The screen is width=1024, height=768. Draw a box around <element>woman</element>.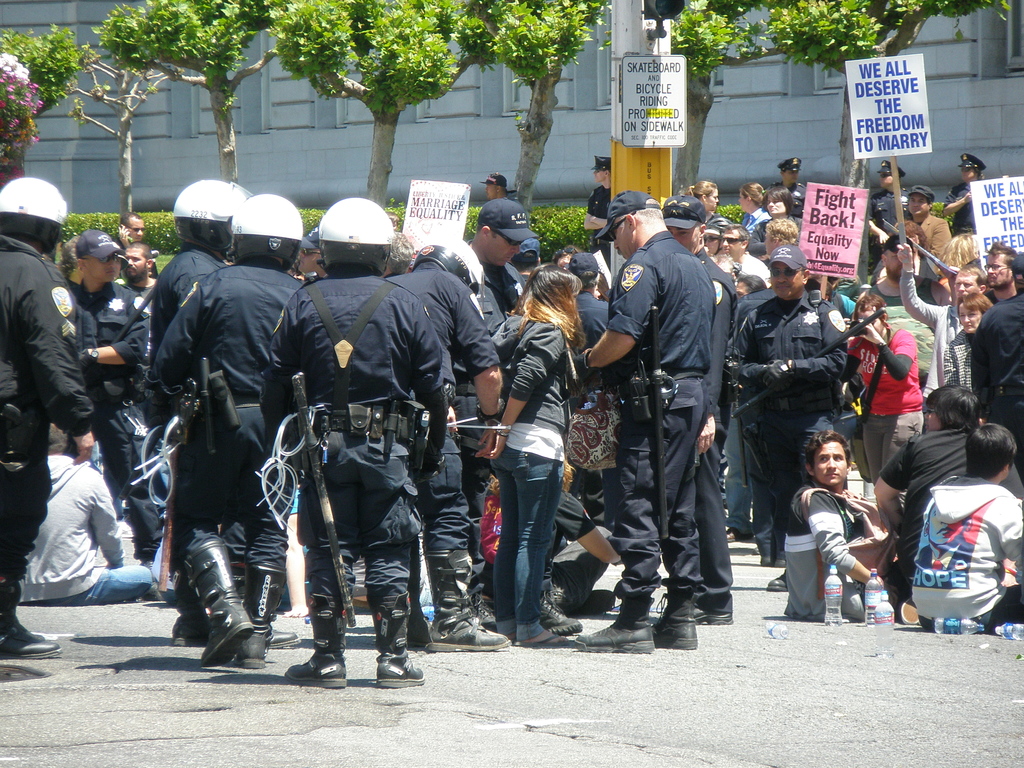
<region>456, 257, 603, 660</region>.
